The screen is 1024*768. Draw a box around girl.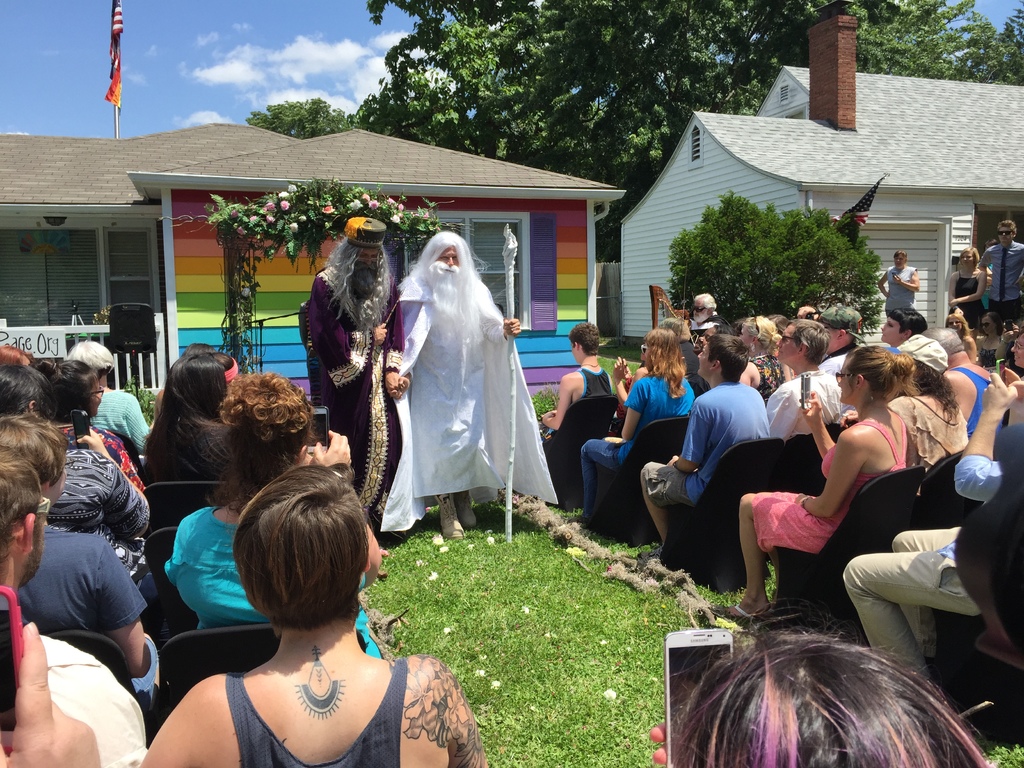
rect(587, 461, 986, 767).
